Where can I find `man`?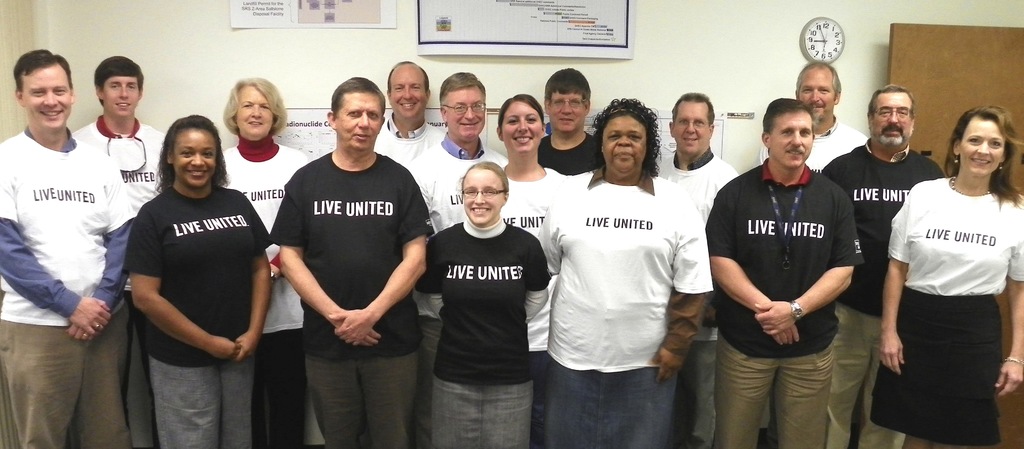
You can find it at [left=716, top=84, right=877, bottom=448].
